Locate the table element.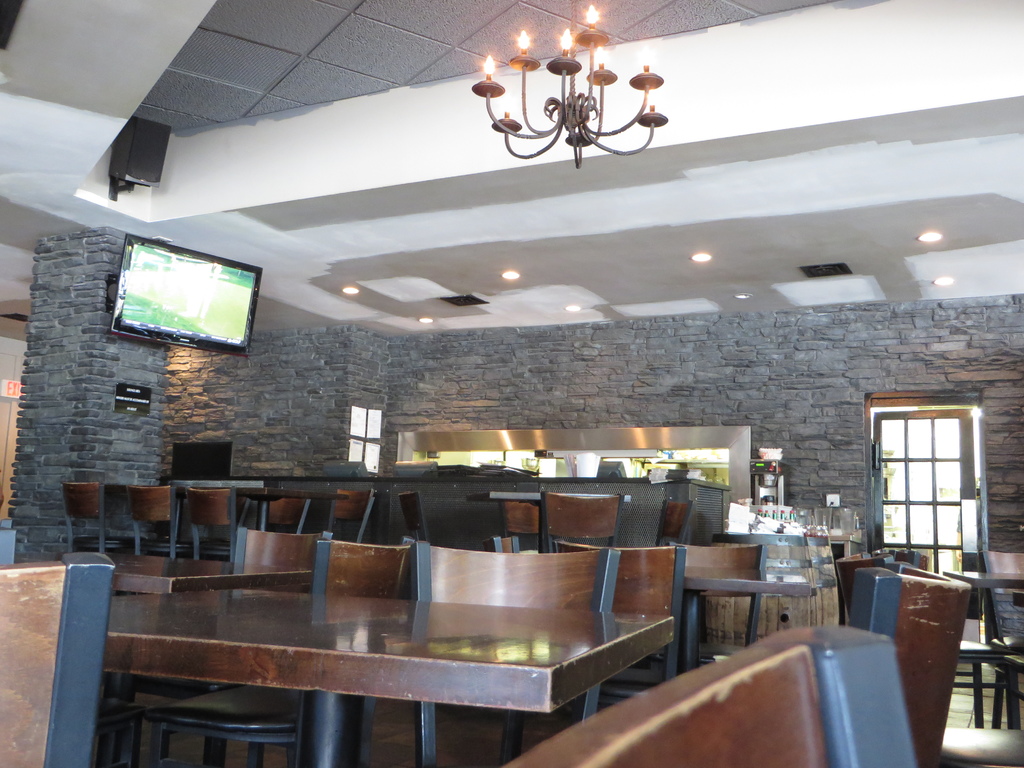
Element bbox: box=[826, 534, 862, 556].
